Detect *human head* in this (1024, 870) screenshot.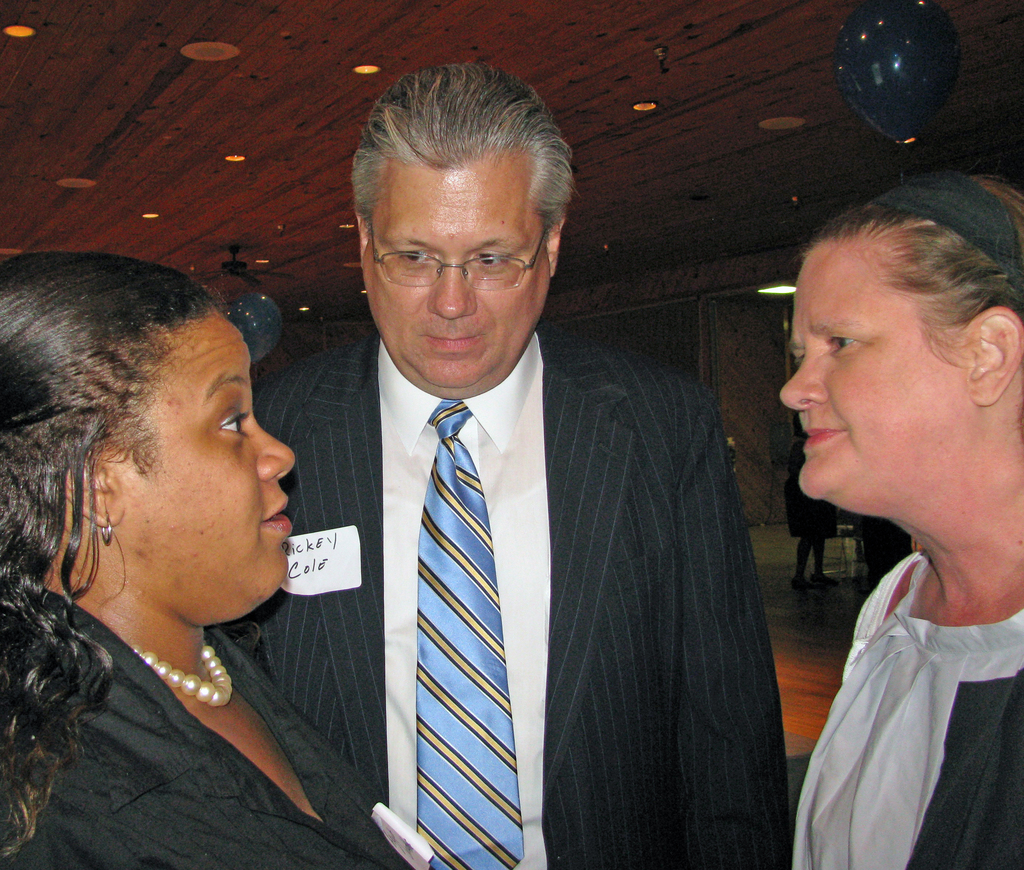
Detection: x1=0 y1=249 x2=296 y2=627.
